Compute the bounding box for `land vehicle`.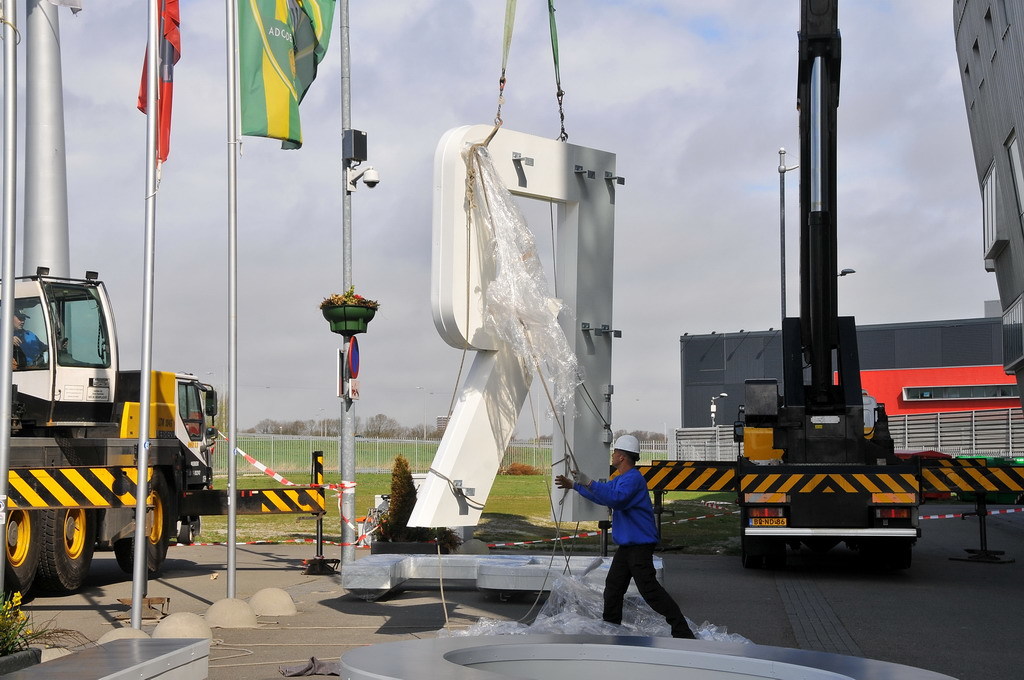
{"left": 0, "top": 246, "right": 220, "bottom": 614}.
